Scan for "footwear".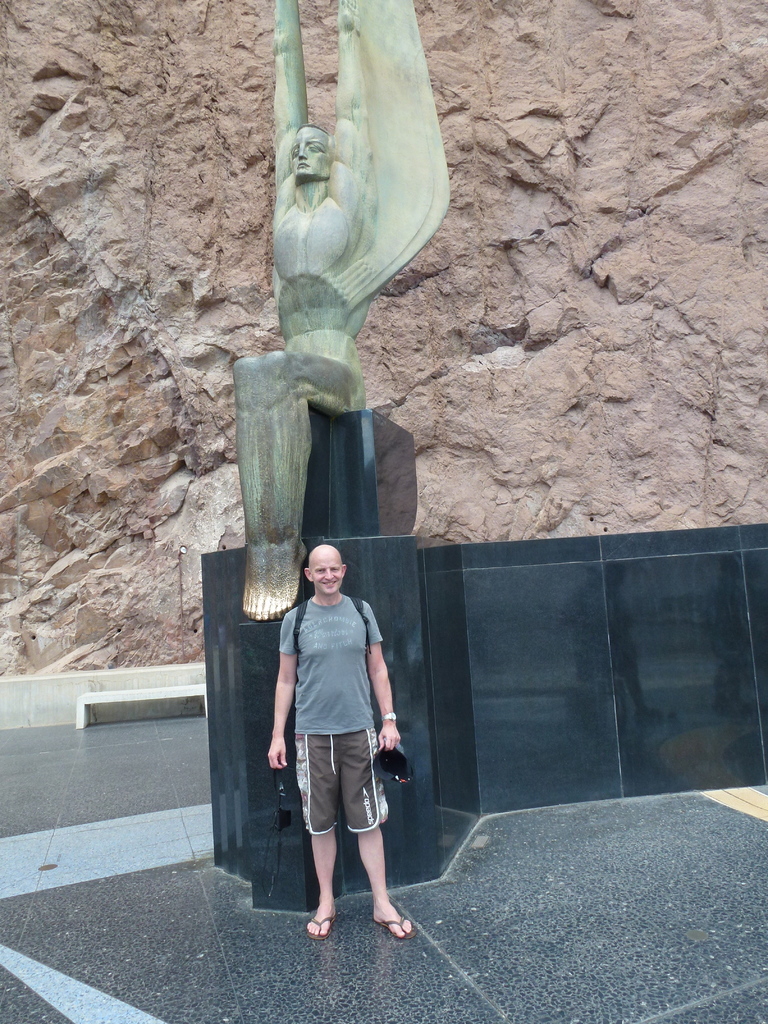
Scan result: [371,912,415,945].
